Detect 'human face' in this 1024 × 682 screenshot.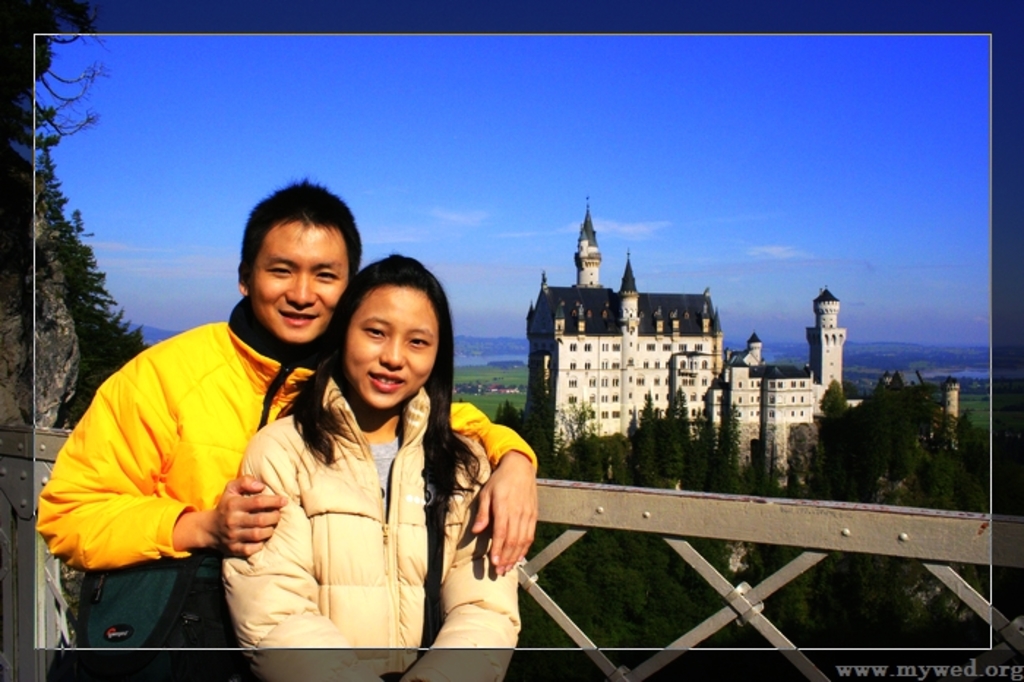
Detection: locate(341, 285, 439, 408).
